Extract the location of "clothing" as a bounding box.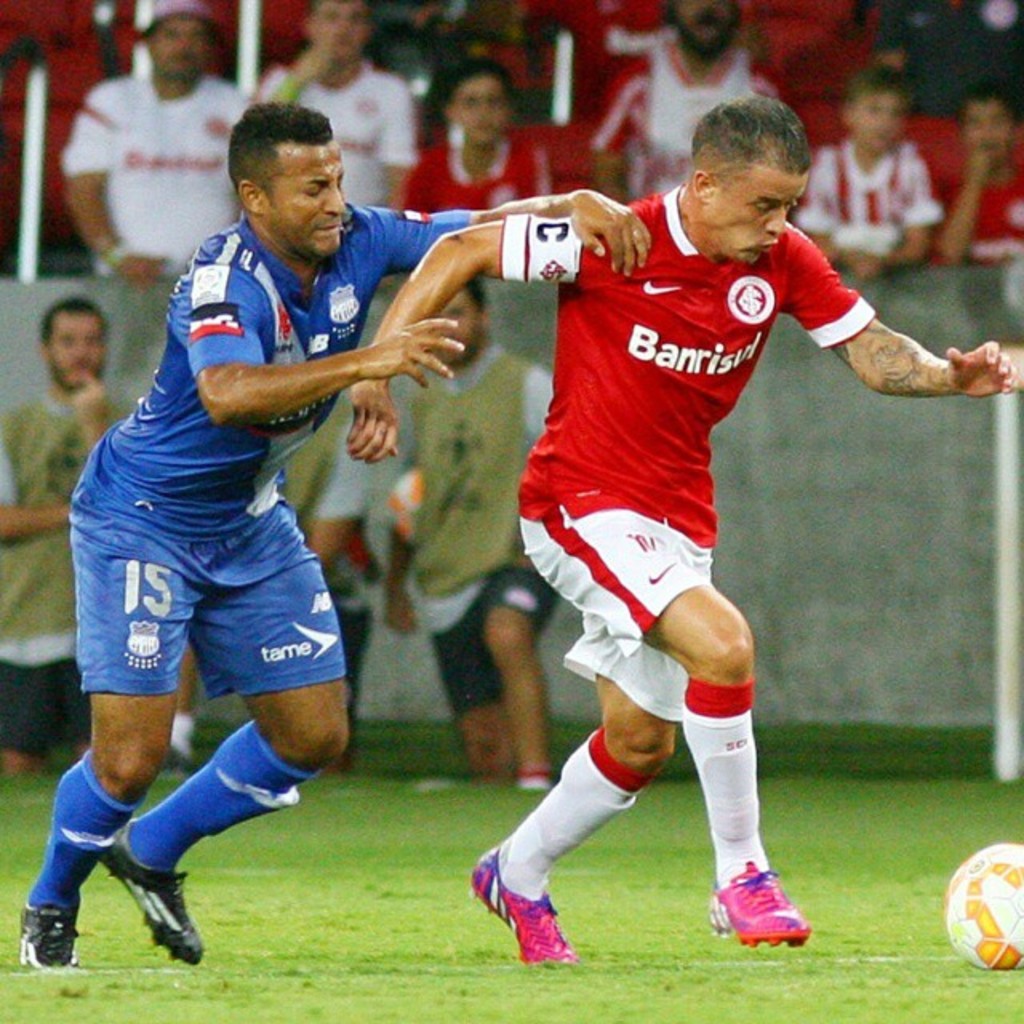
x1=797 y1=120 x2=925 y2=258.
